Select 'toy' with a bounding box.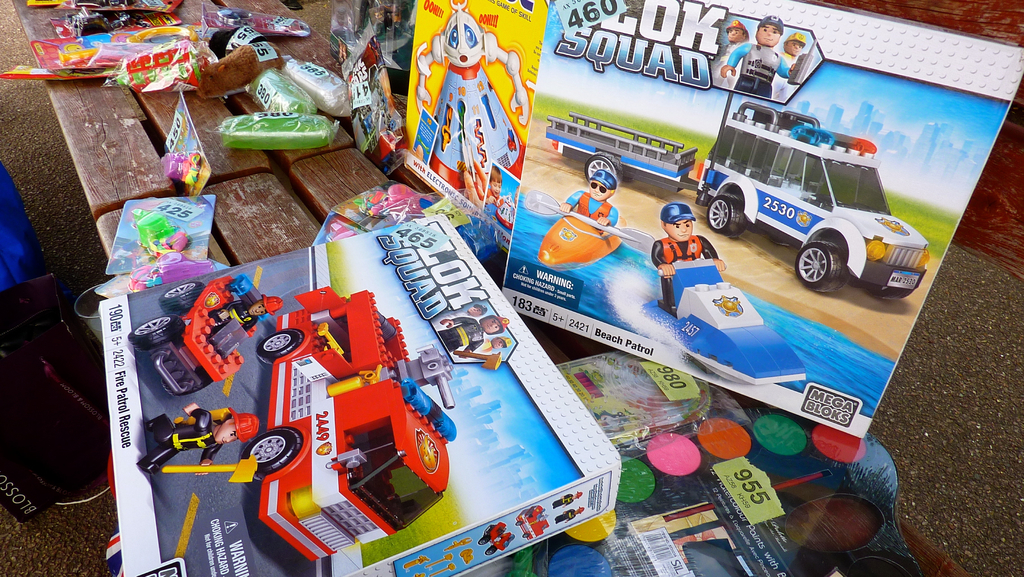
rect(770, 32, 810, 104).
